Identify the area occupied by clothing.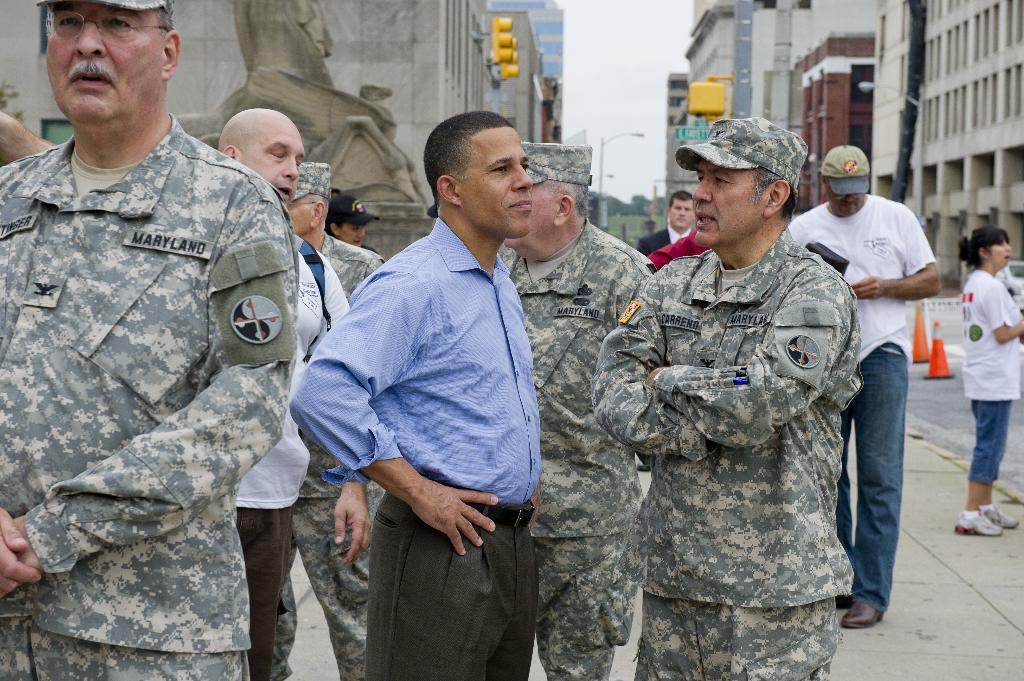
Area: x1=634, y1=228, x2=700, y2=260.
